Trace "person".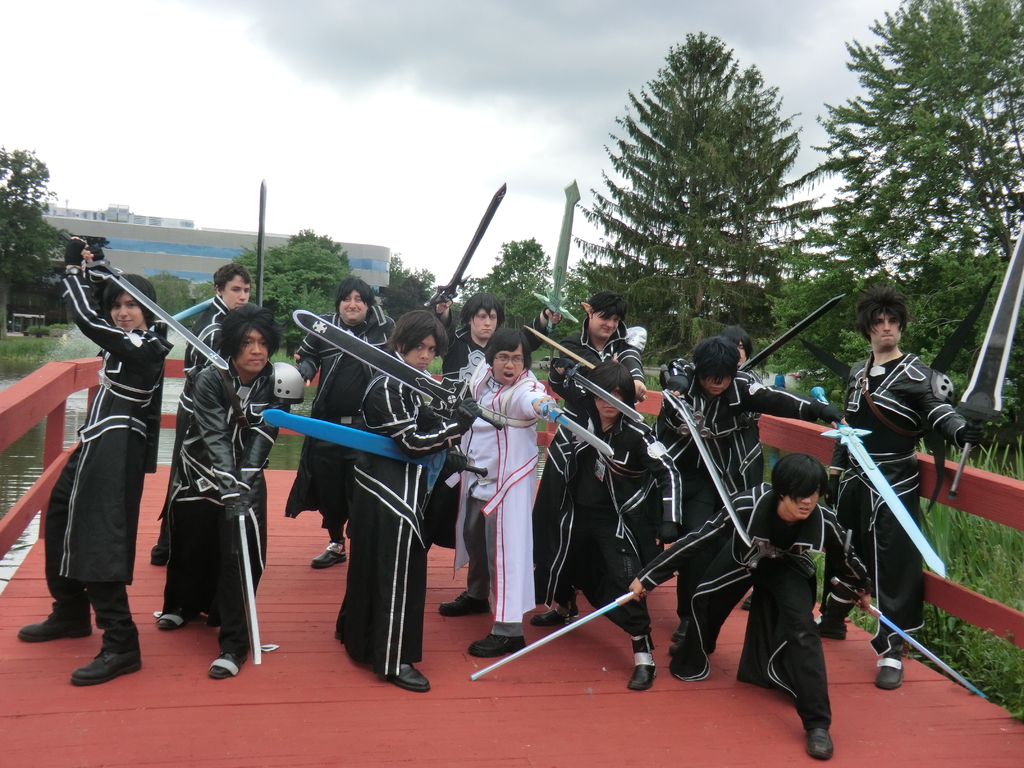
Traced to 118/265/271/565.
